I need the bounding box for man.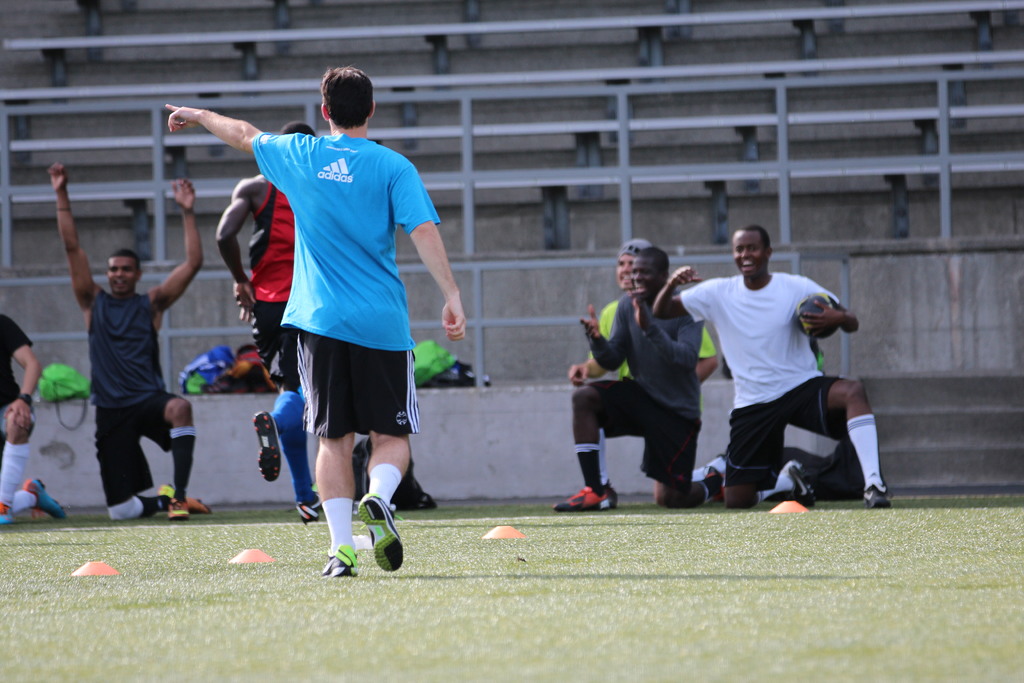
Here it is: (0,311,68,532).
